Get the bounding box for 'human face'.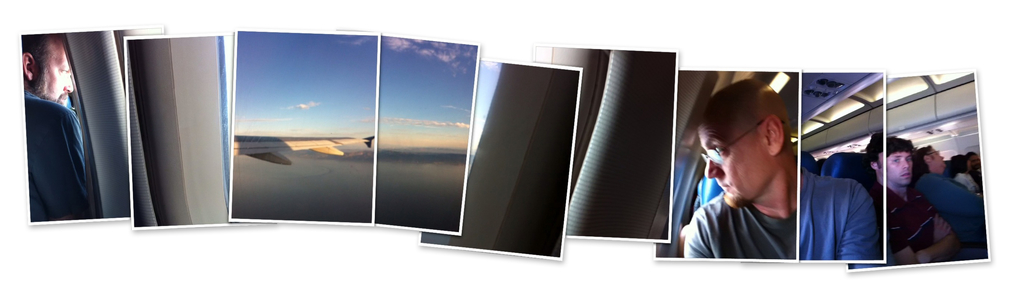
{"left": 880, "top": 153, "right": 913, "bottom": 183}.
